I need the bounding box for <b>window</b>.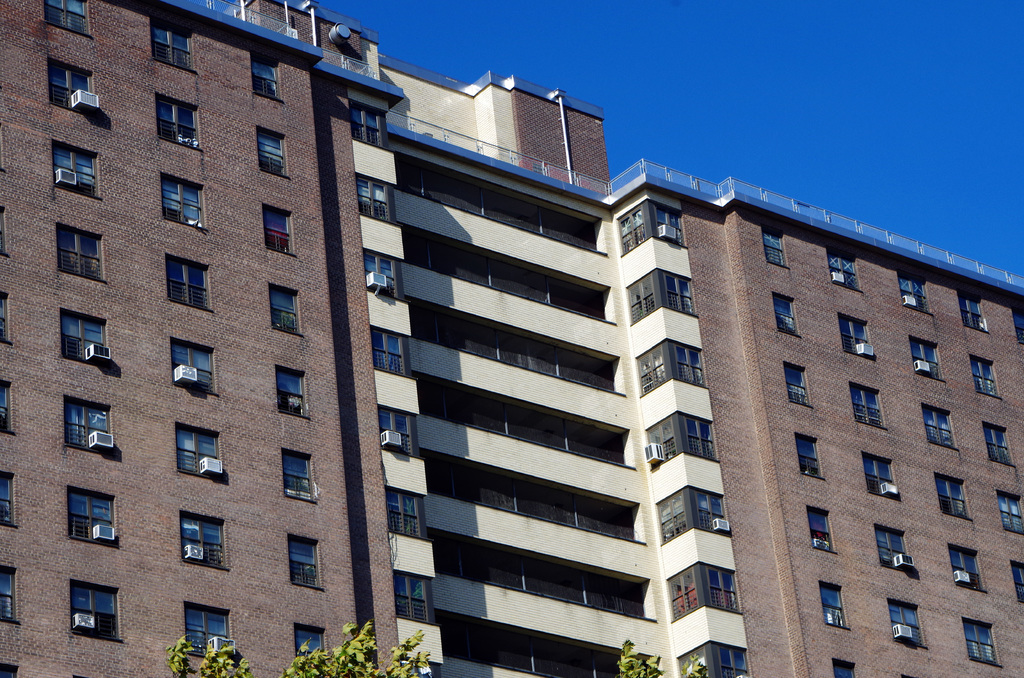
Here it is: region(265, 280, 303, 337).
